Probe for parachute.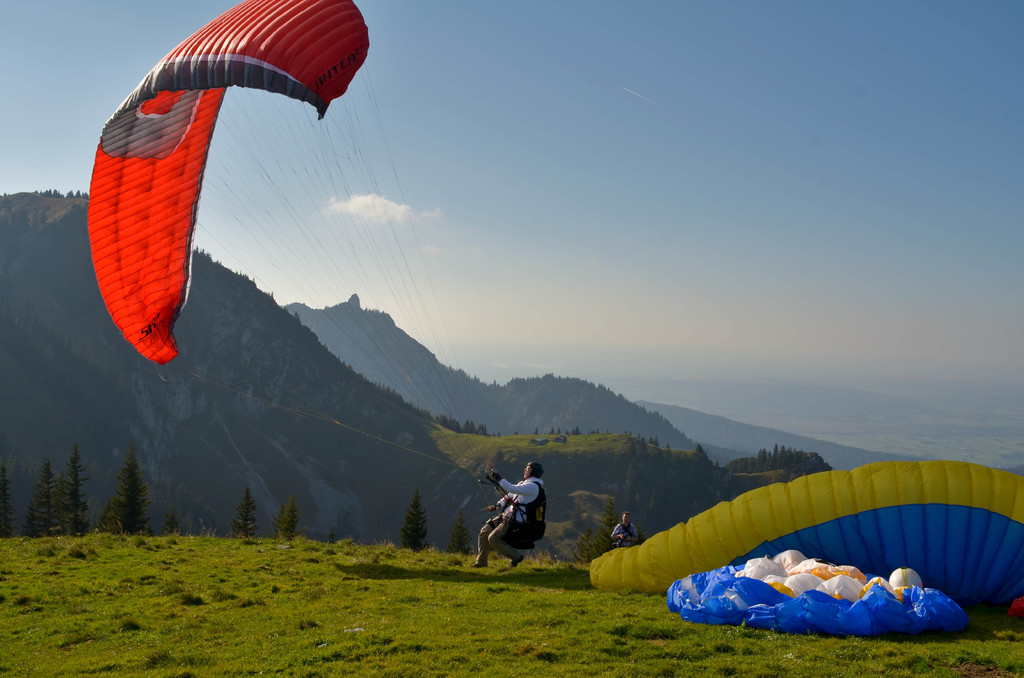
Probe result: rect(663, 547, 966, 634).
